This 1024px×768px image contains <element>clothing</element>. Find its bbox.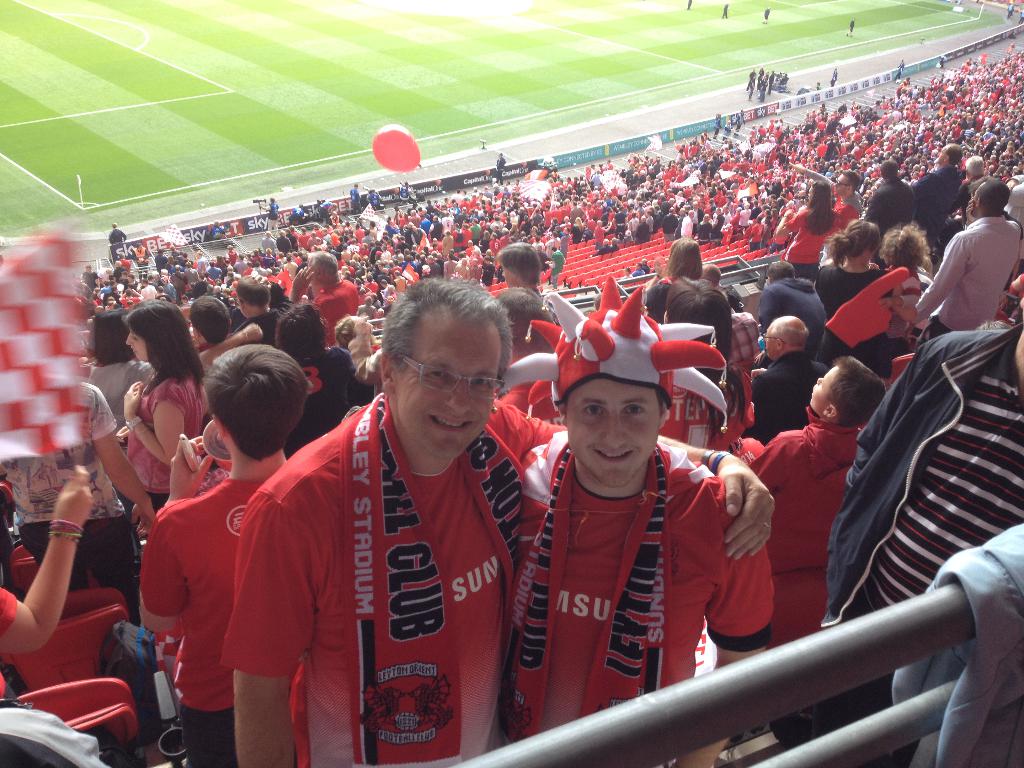
(left=810, top=260, right=897, bottom=371).
